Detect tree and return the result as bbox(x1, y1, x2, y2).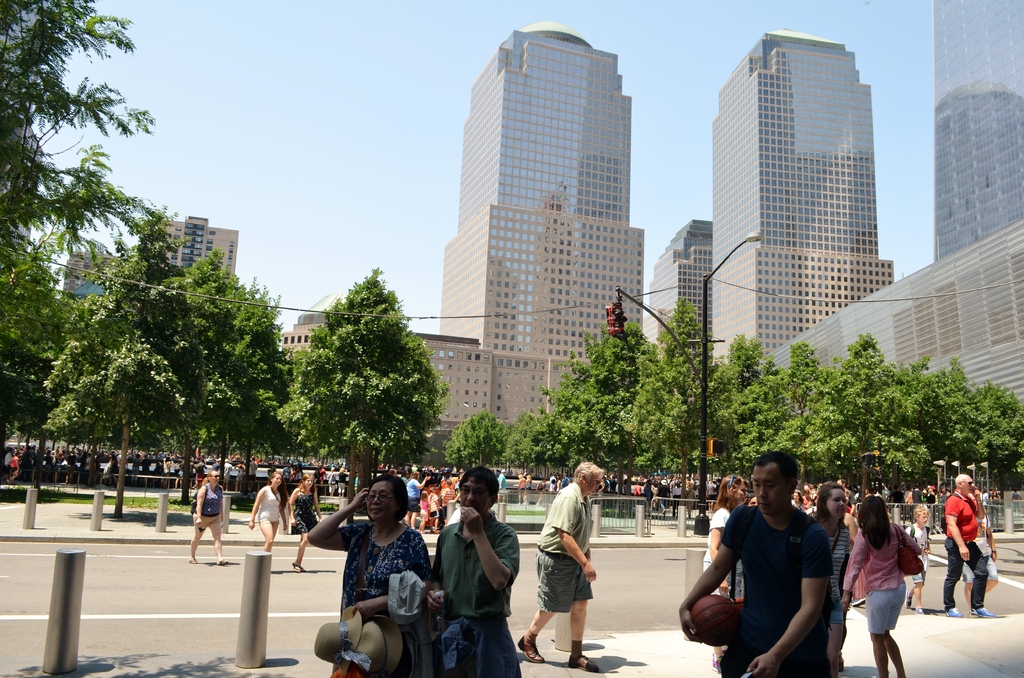
bbox(294, 268, 444, 491).
